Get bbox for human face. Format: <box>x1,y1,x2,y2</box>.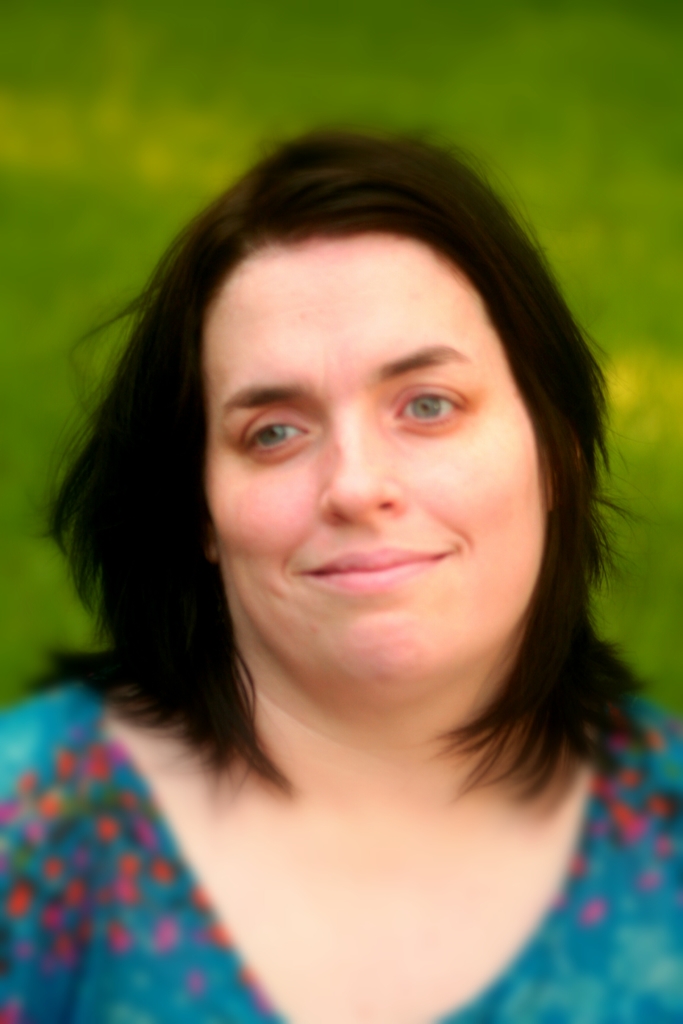
<box>175,191,557,685</box>.
